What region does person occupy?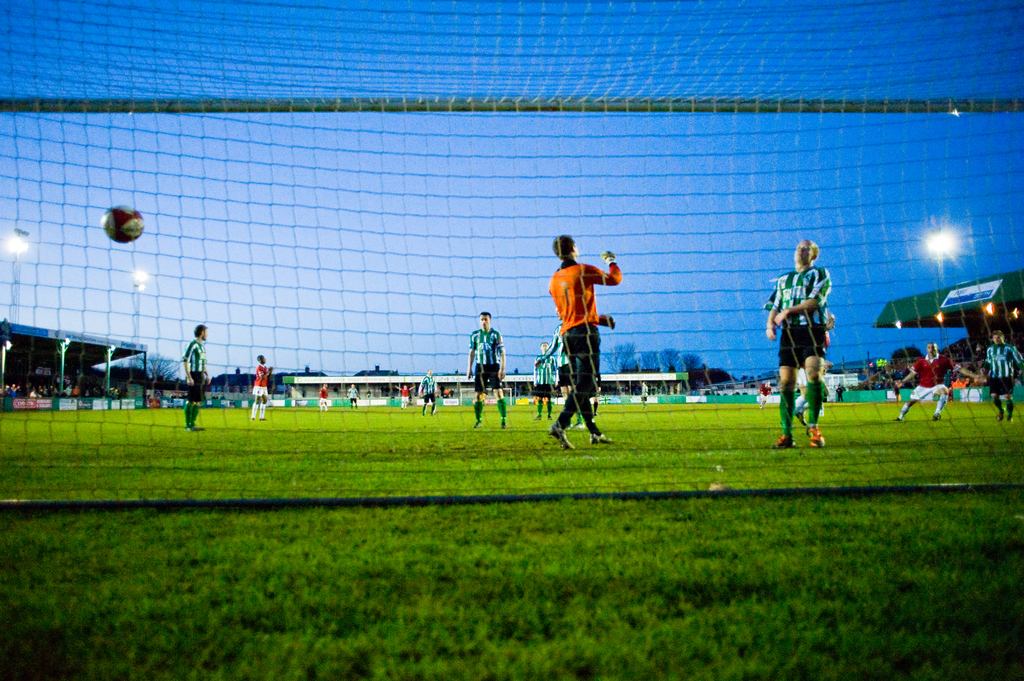
locate(346, 378, 356, 407).
